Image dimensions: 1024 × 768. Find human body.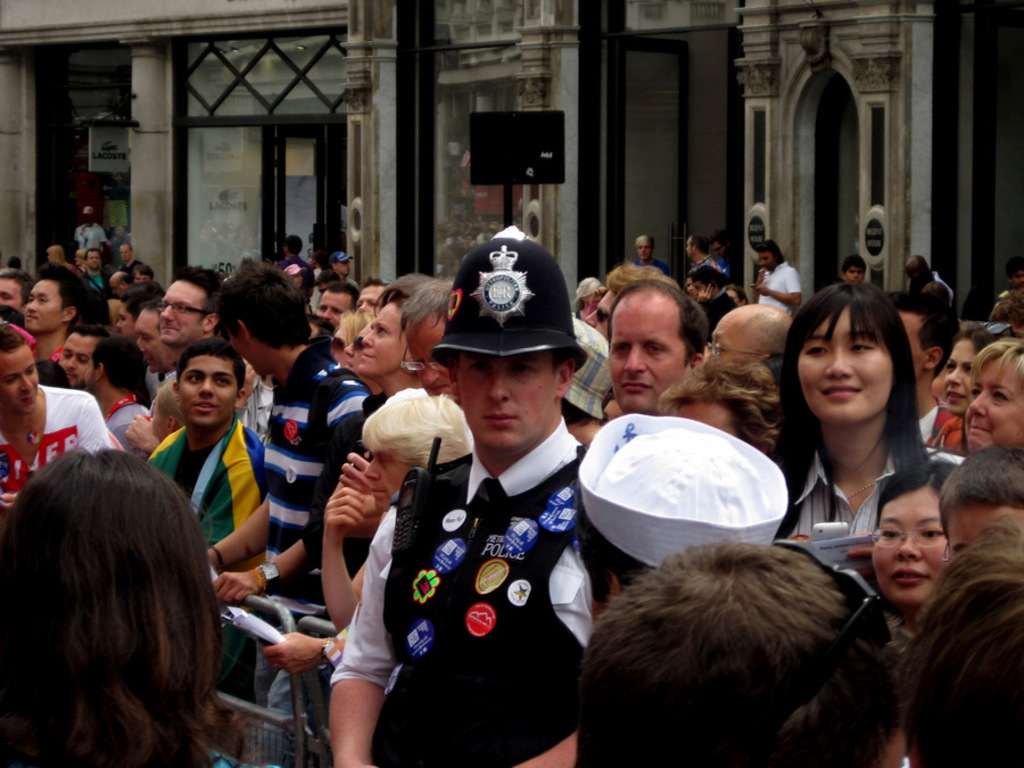
(x1=361, y1=287, x2=386, y2=316).
